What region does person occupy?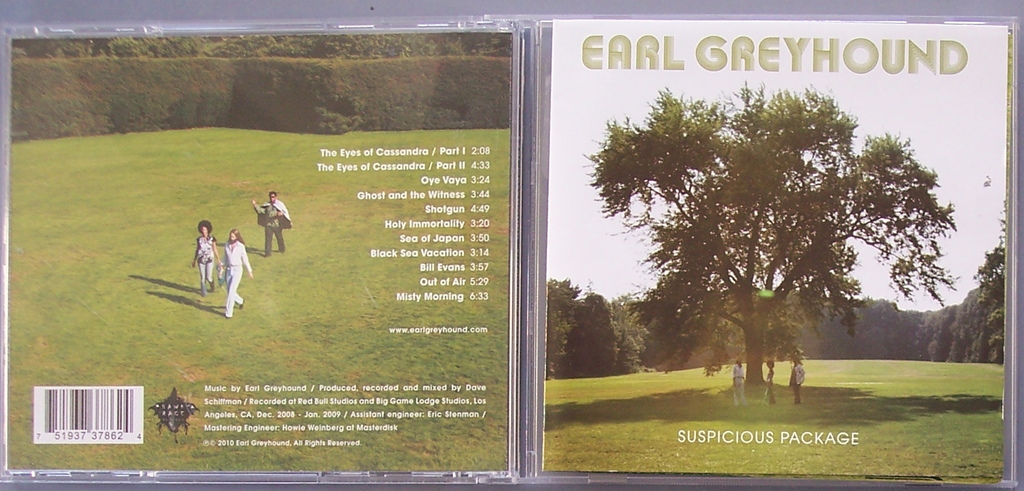
detection(223, 231, 252, 319).
